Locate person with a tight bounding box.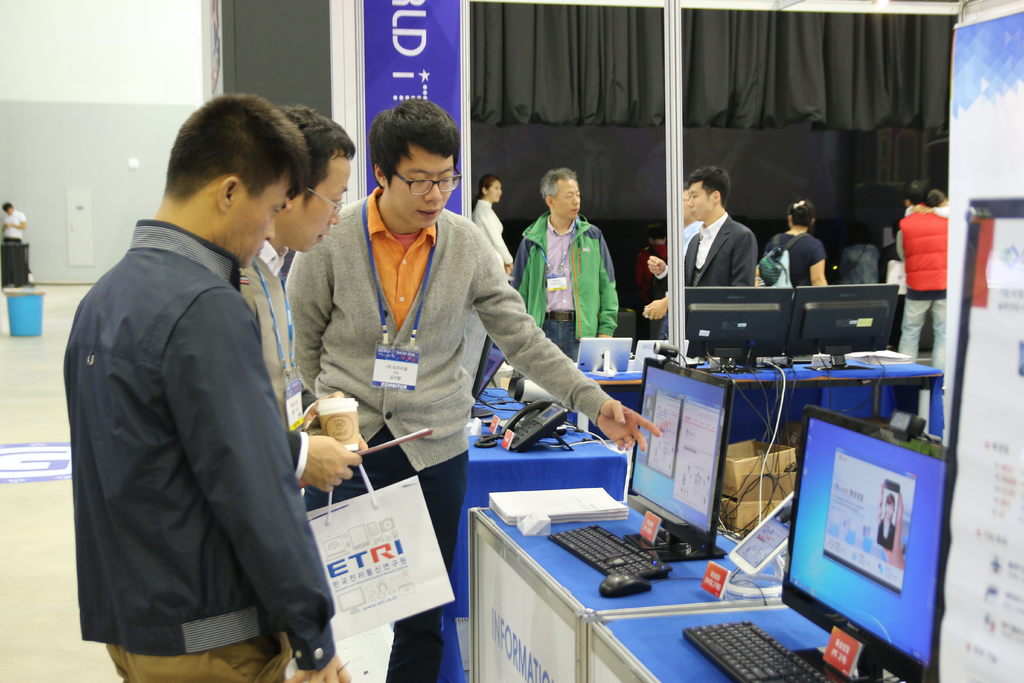
bbox=(80, 94, 351, 682).
